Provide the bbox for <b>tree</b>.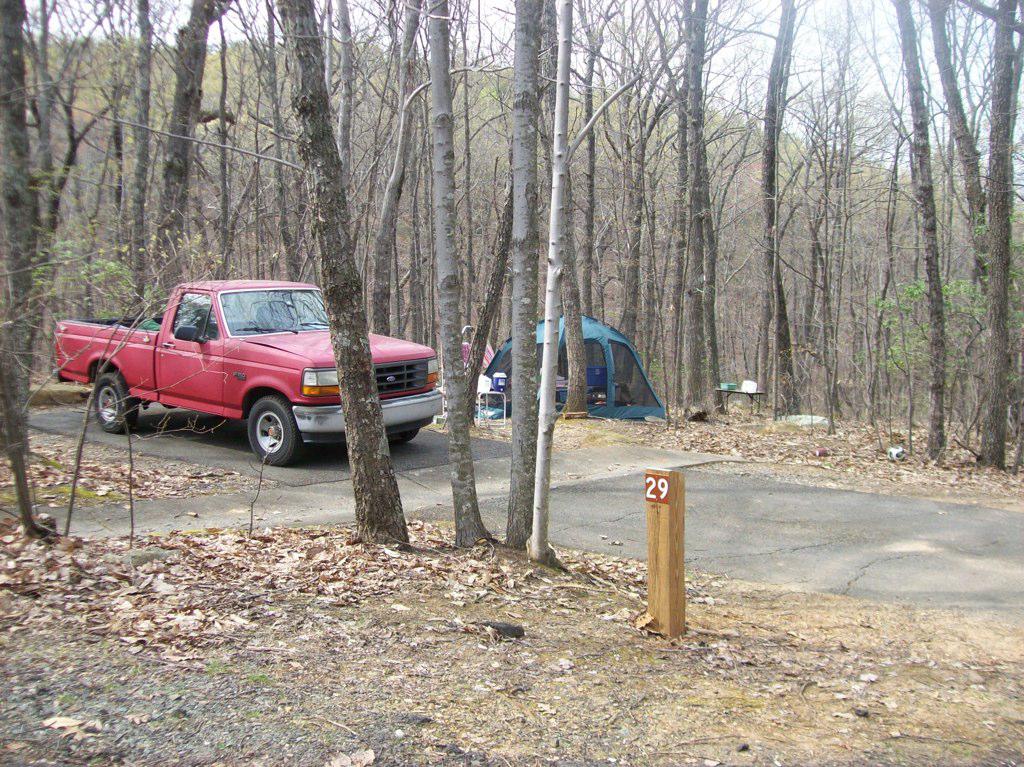
bbox=[257, 0, 413, 567].
